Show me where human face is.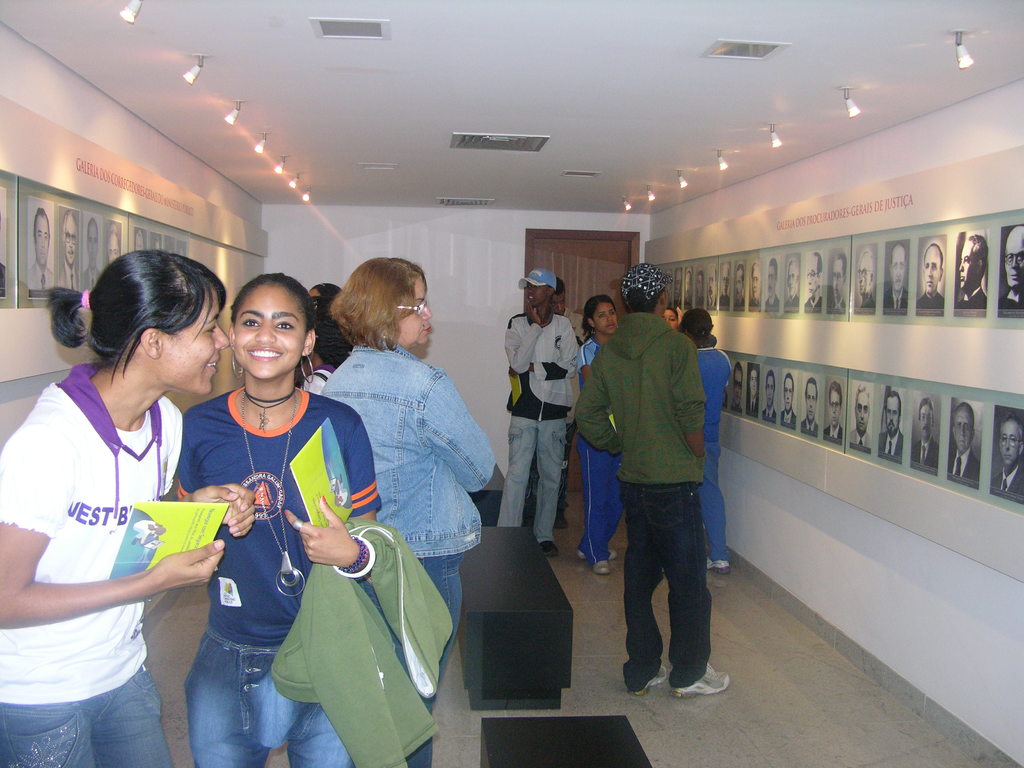
human face is at [left=782, top=380, right=795, bottom=412].
